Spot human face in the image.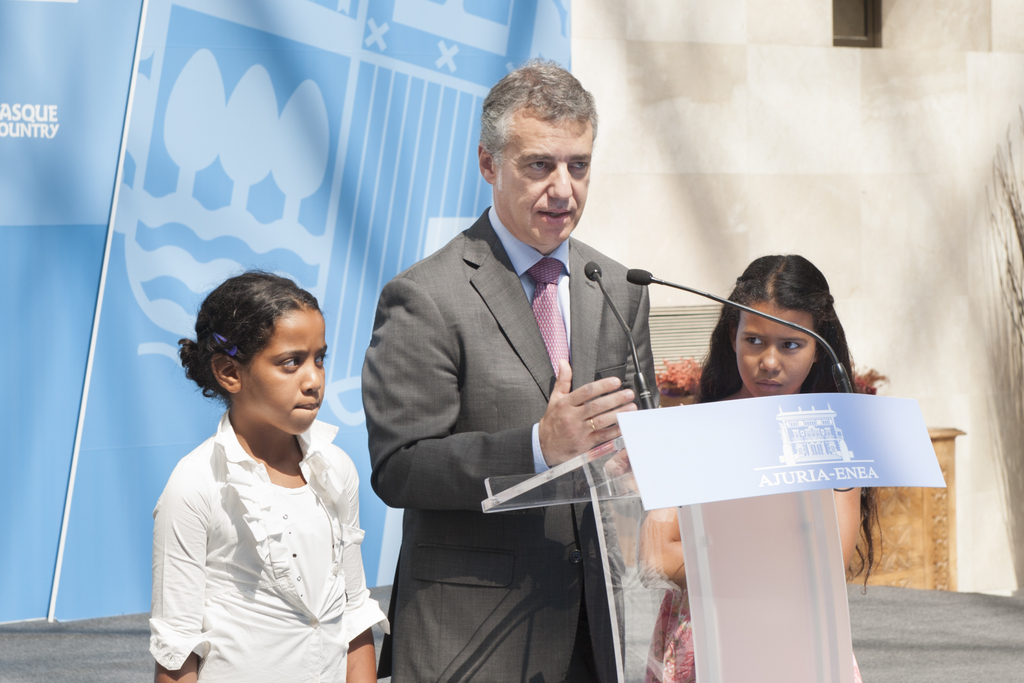
human face found at select_region(498, 106, 594, 248).
